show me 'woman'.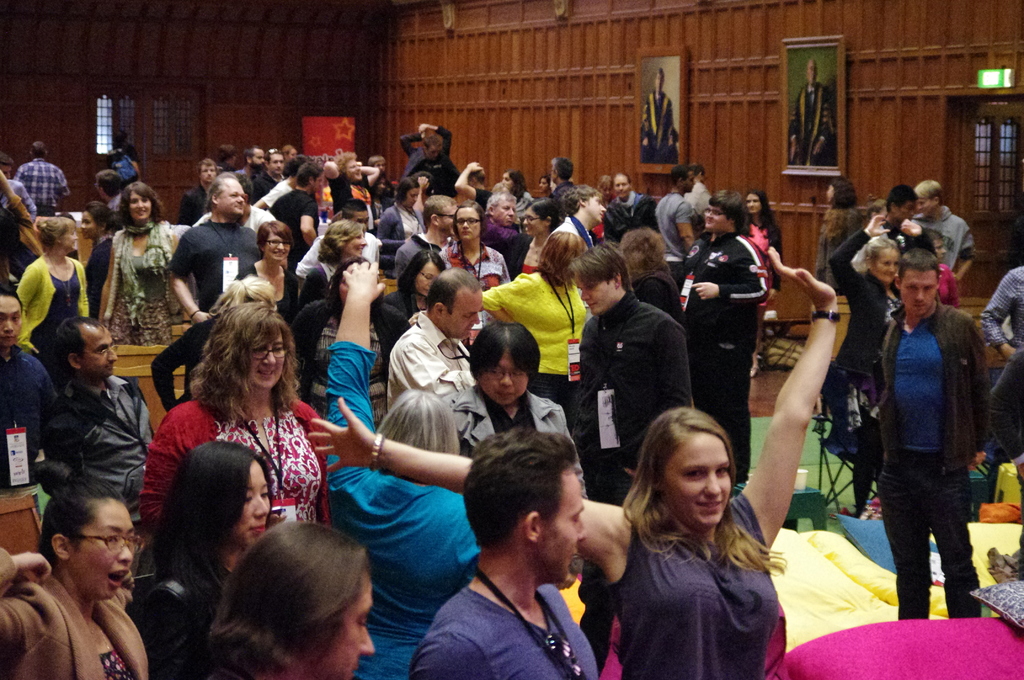
'woman' is here: detection(437, 200, 513, 345).
